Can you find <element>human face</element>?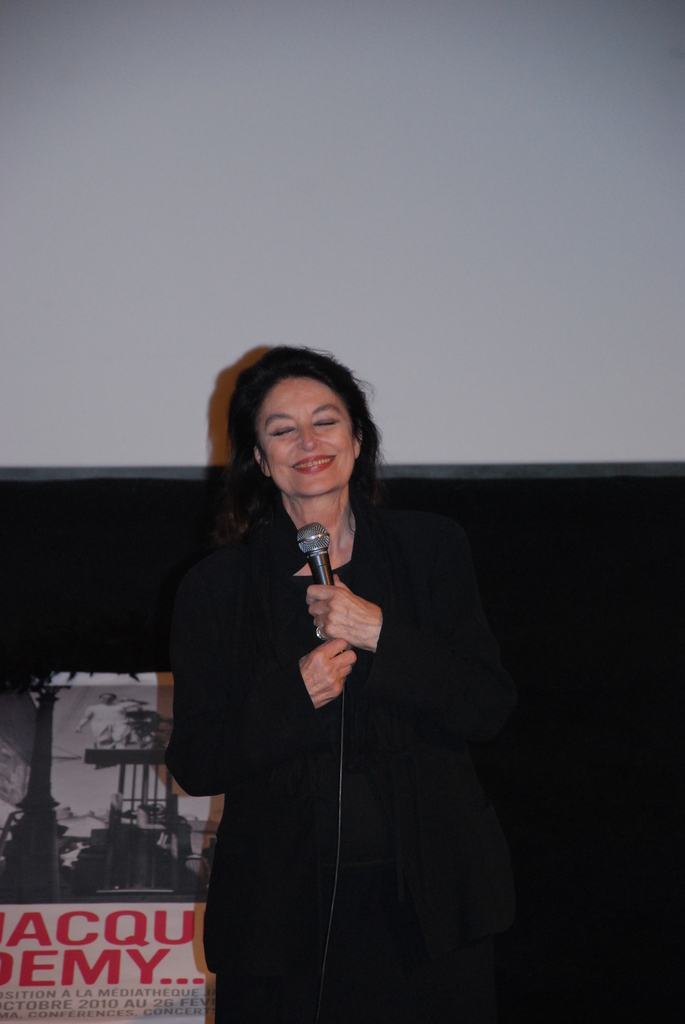
Yes, bounding box: 246,378,363,501.
